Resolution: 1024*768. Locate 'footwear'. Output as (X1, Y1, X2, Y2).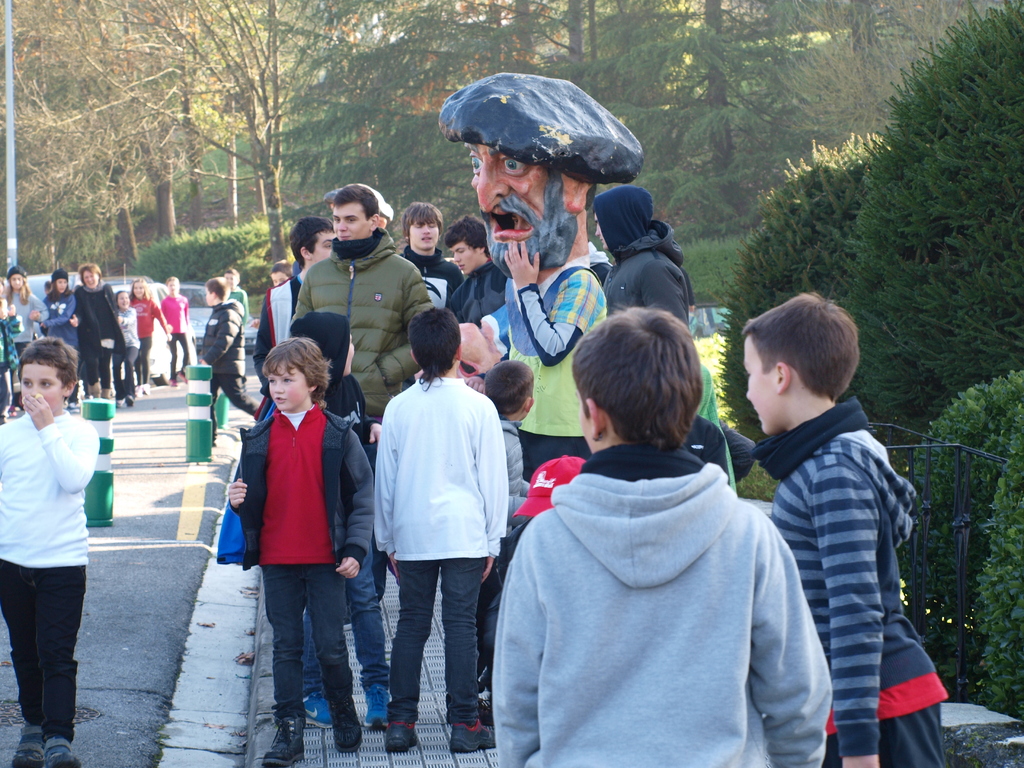
(447, 723, 495, 753).
